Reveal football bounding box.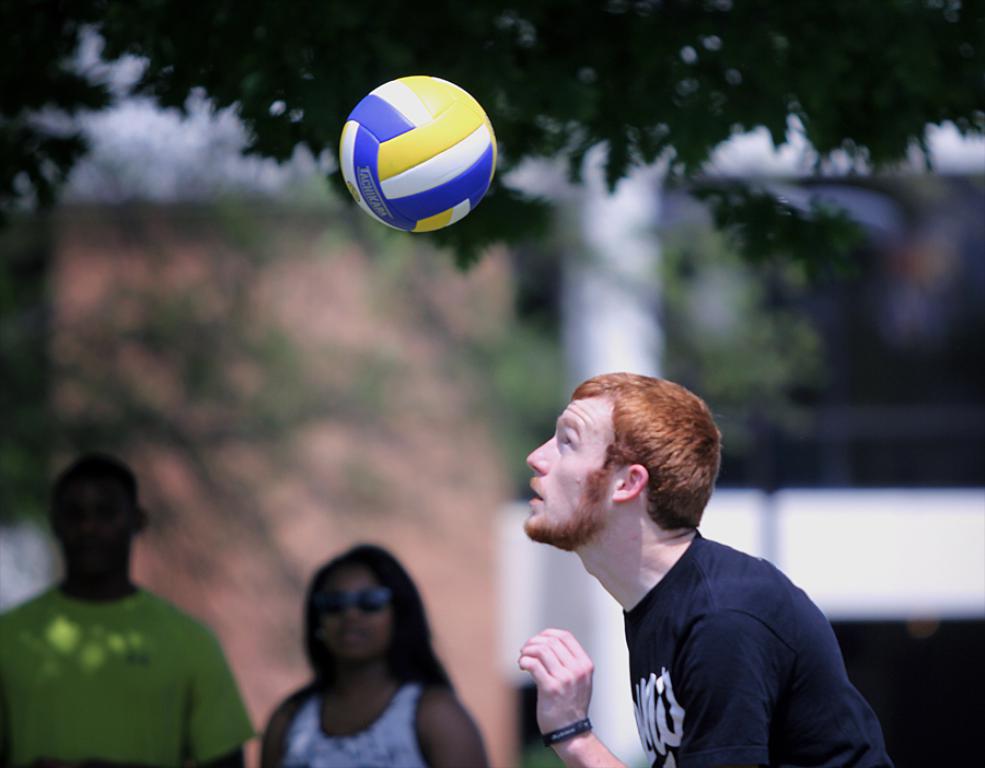
Revealed: locate(337, 69, 497, 235).
